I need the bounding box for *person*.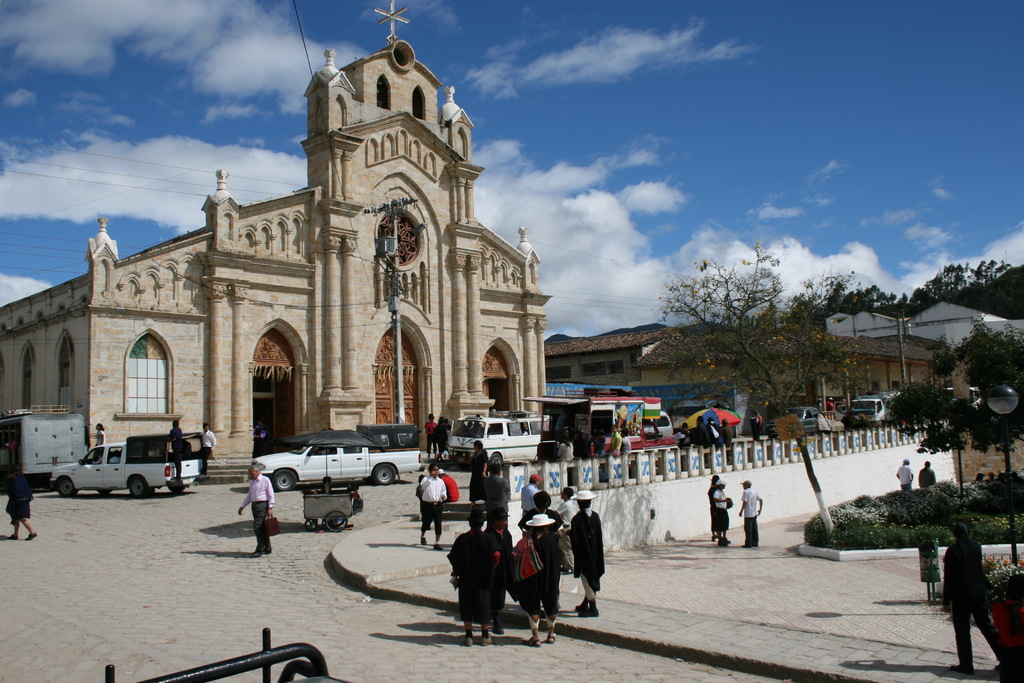
Here it is: <bbox>825, 397, 835, 418</bbox>.
